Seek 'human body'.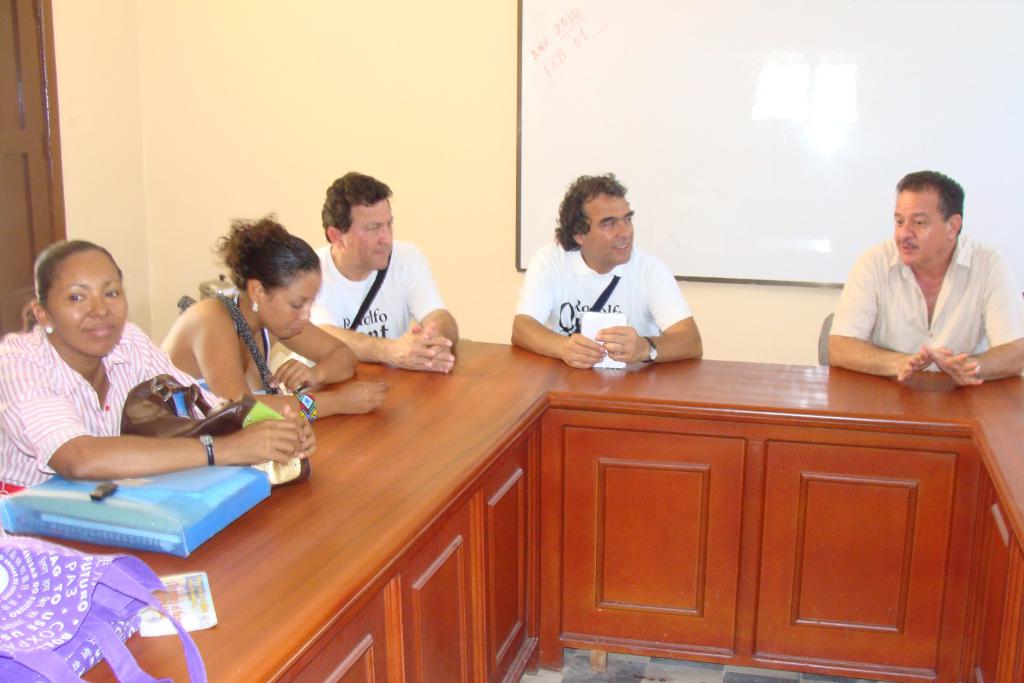
(left=0, top=239, right=319, bottom=481).
